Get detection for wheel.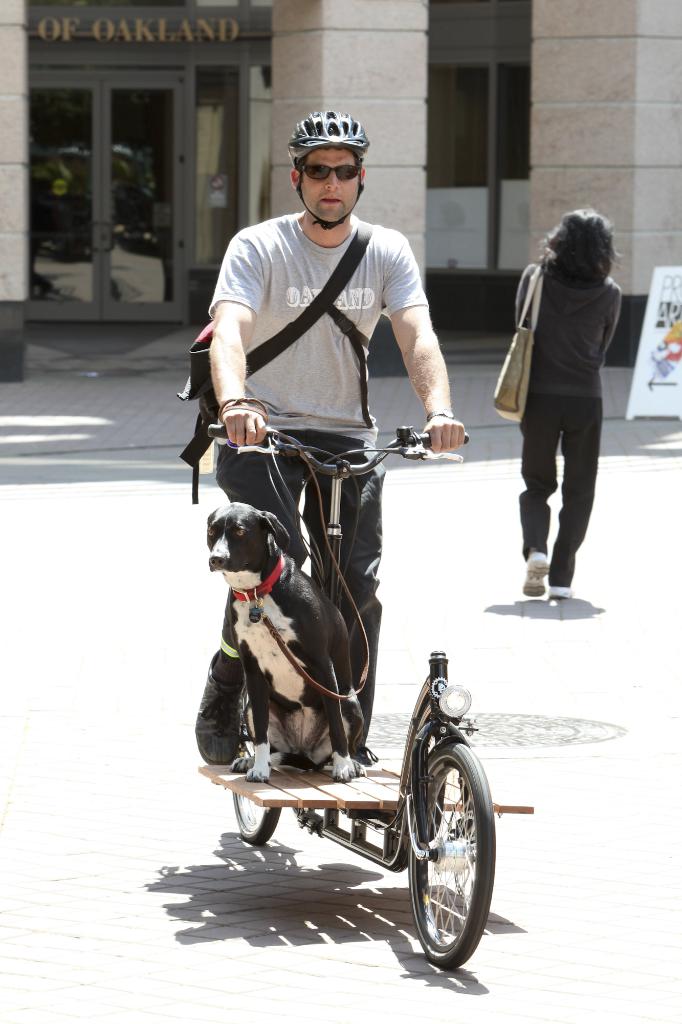
Detection: {"left": 234, "top": 673, "right": 276, "bottom": 848}.
